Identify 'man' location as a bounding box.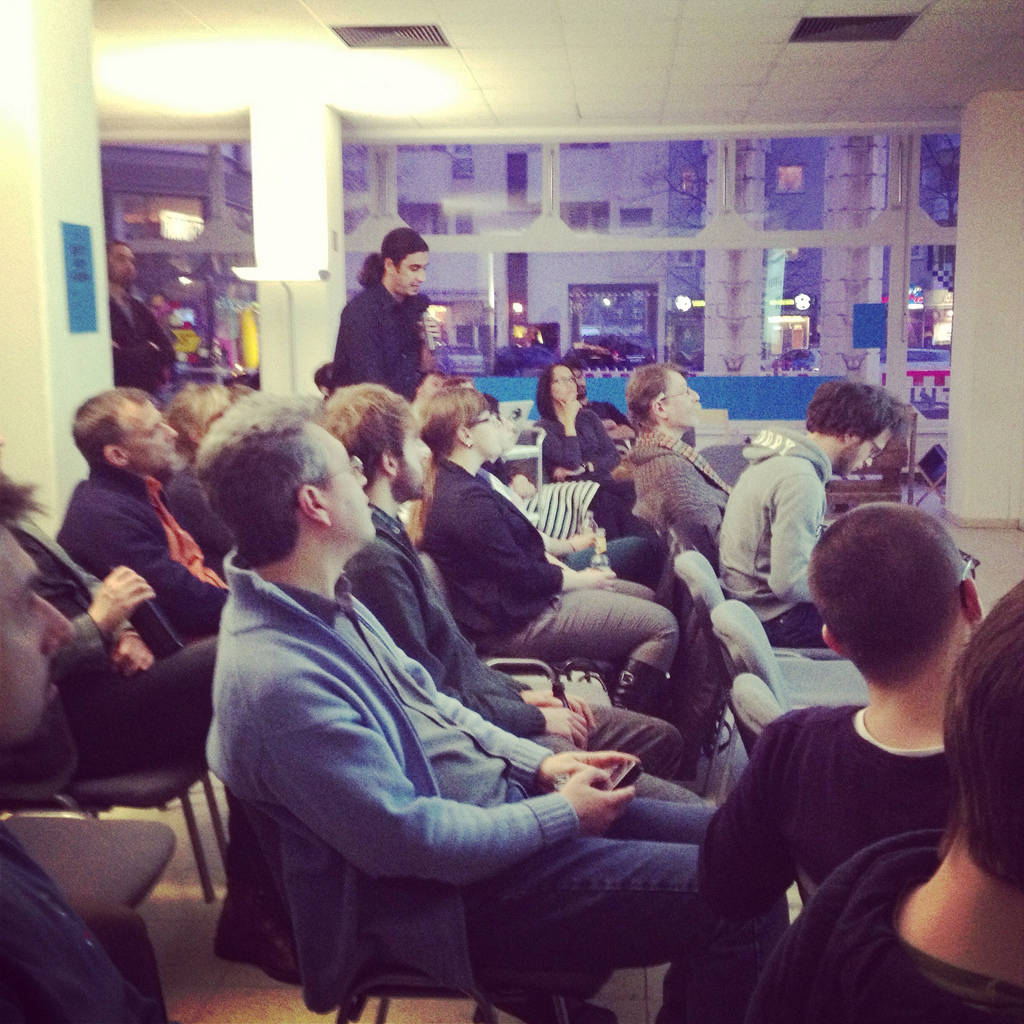
bbox=[739, 576, 1023, 1023].
